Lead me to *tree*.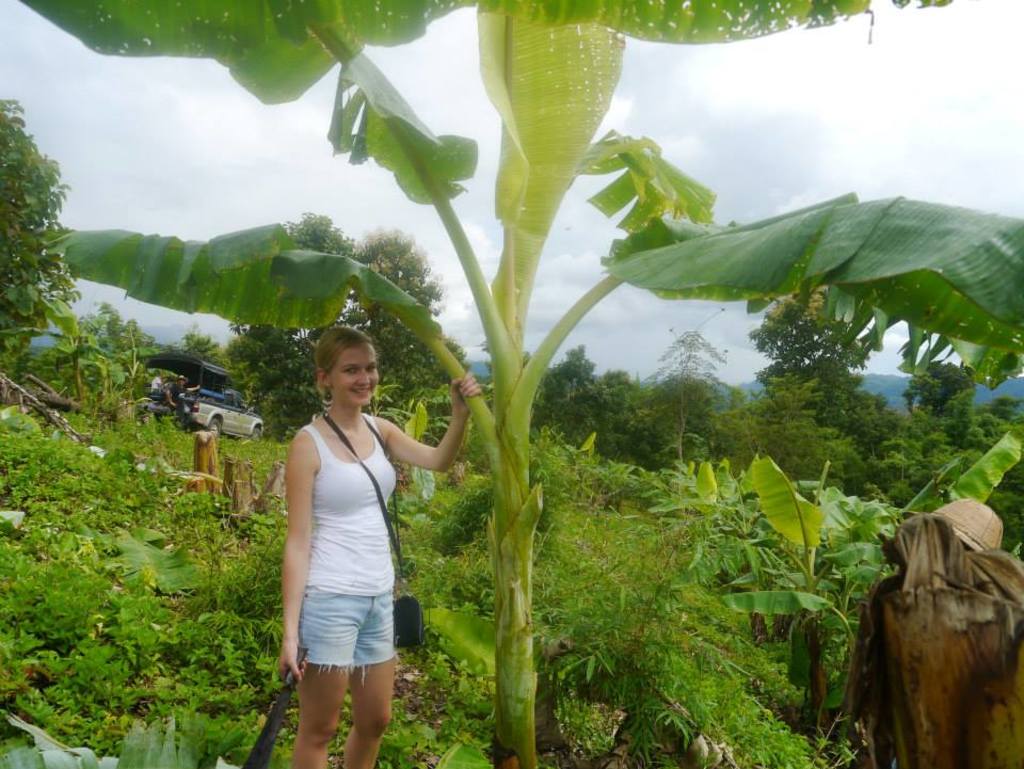
Lead to bbox(0, 97, 78, 382).
